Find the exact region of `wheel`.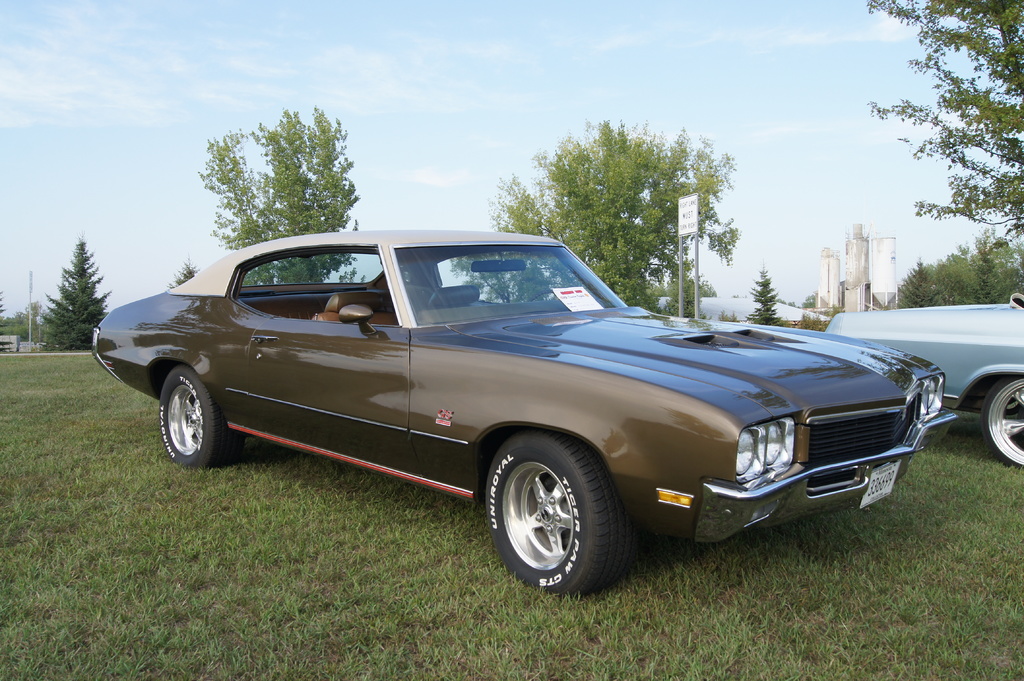
Exact region: [152, 362, 241, 467].
